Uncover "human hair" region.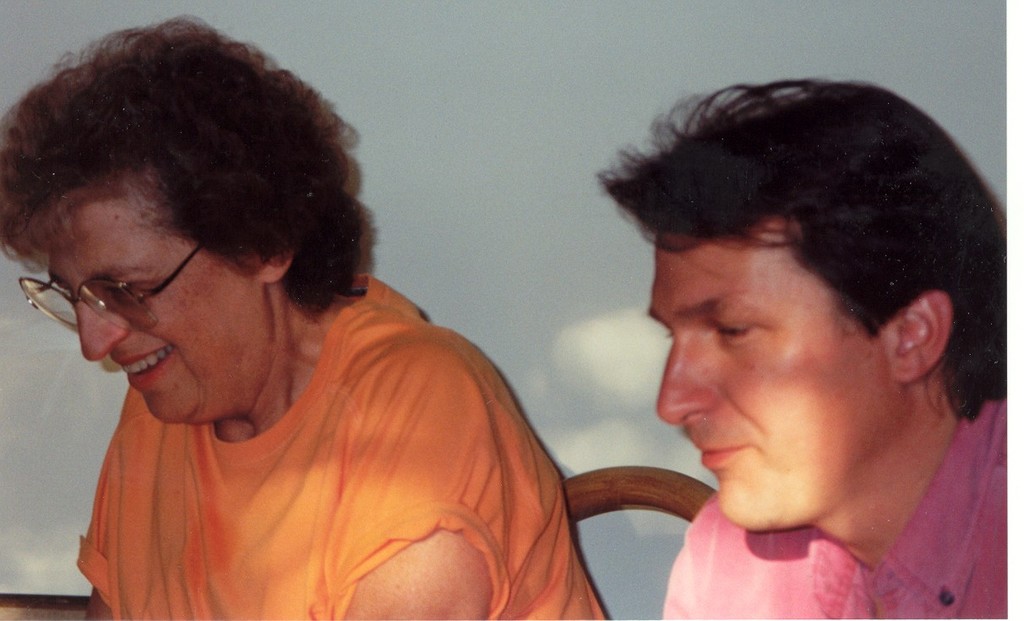
Uncovered: {"x1": 591, "y1": 78, "x2": 1006, "y2": 417}.
